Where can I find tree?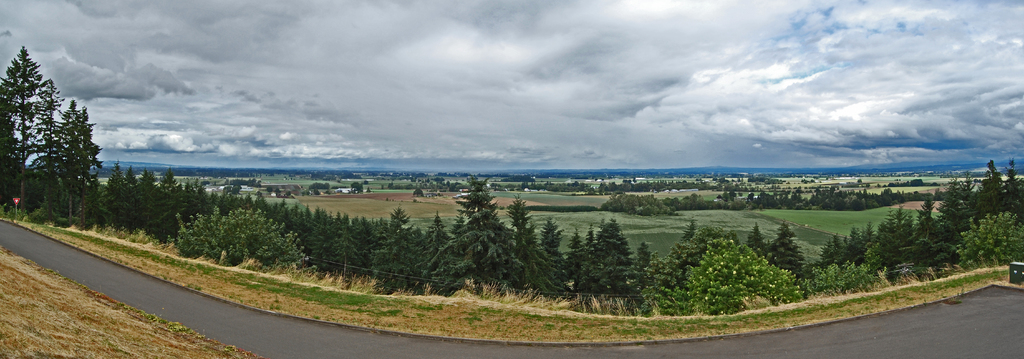
You can find it at Rect(769, 221, 800, 281).
